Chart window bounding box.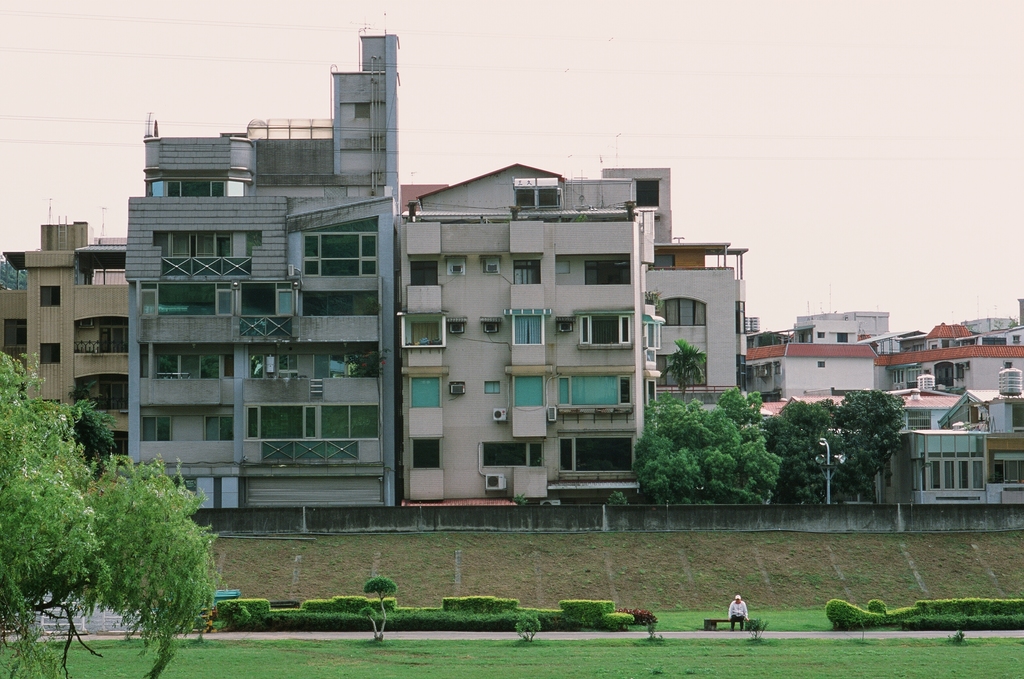
Charted: {"left": 136, "top": 280, "right": 304, "bottom": 318}.
